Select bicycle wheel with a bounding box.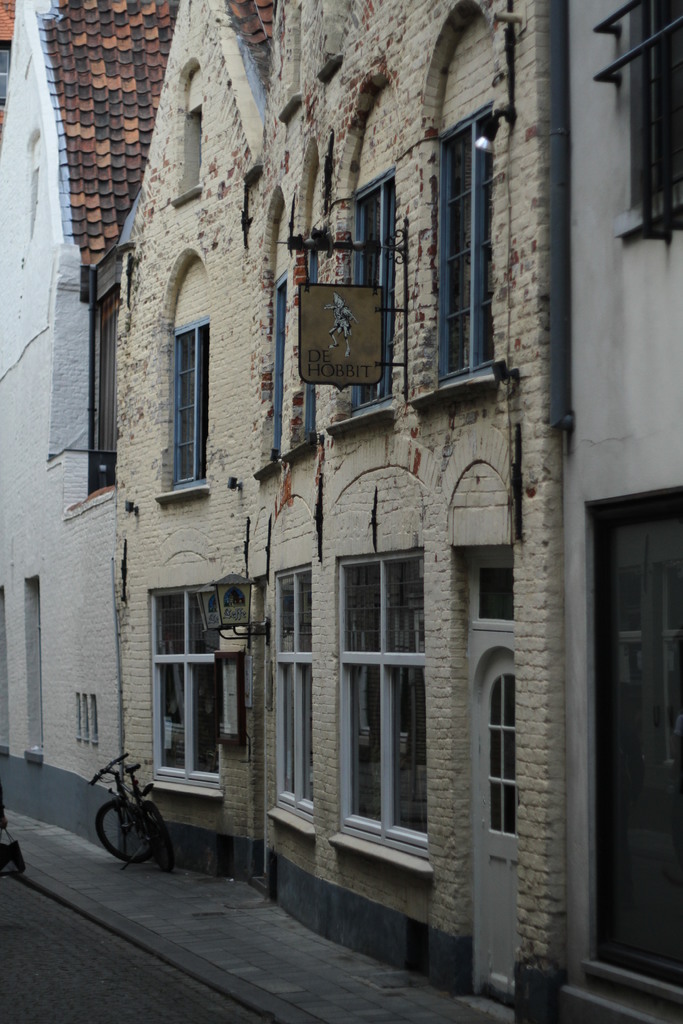
locate(91, 804, 160, 876).
